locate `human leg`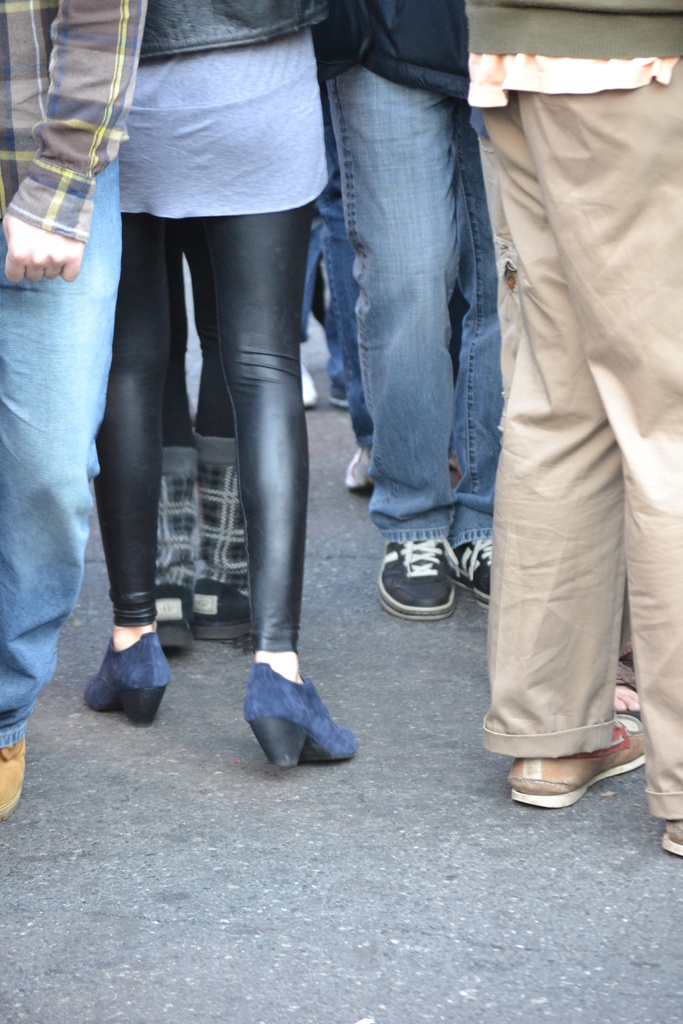
pyautogui.locateOnScreen(501, 6, 681, 863)
